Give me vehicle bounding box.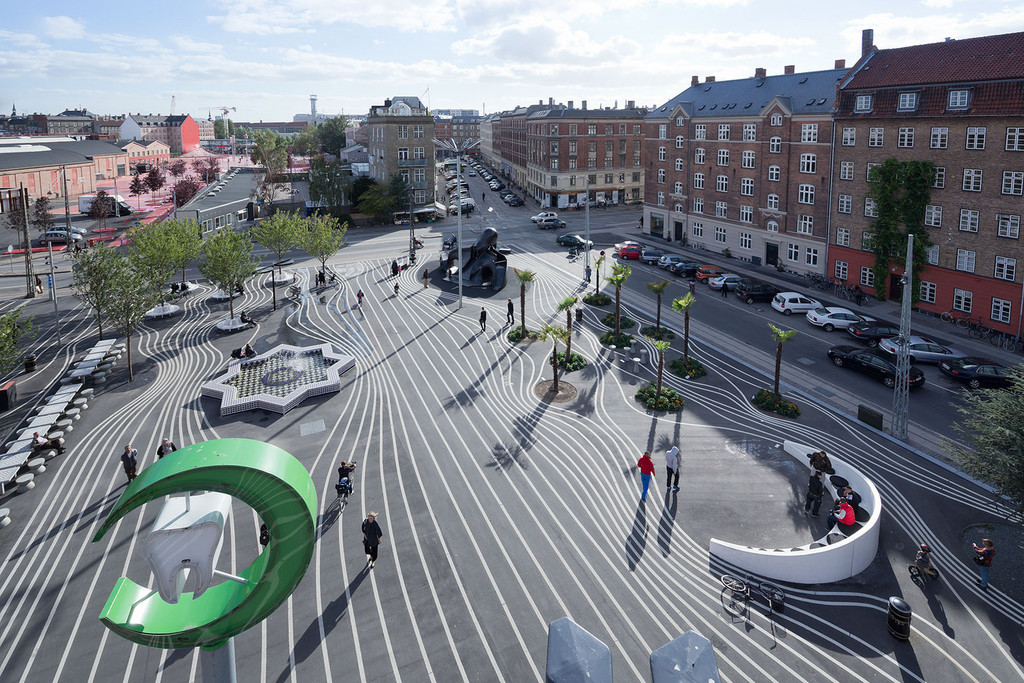
select_region(941, 362, 1018, 389).
